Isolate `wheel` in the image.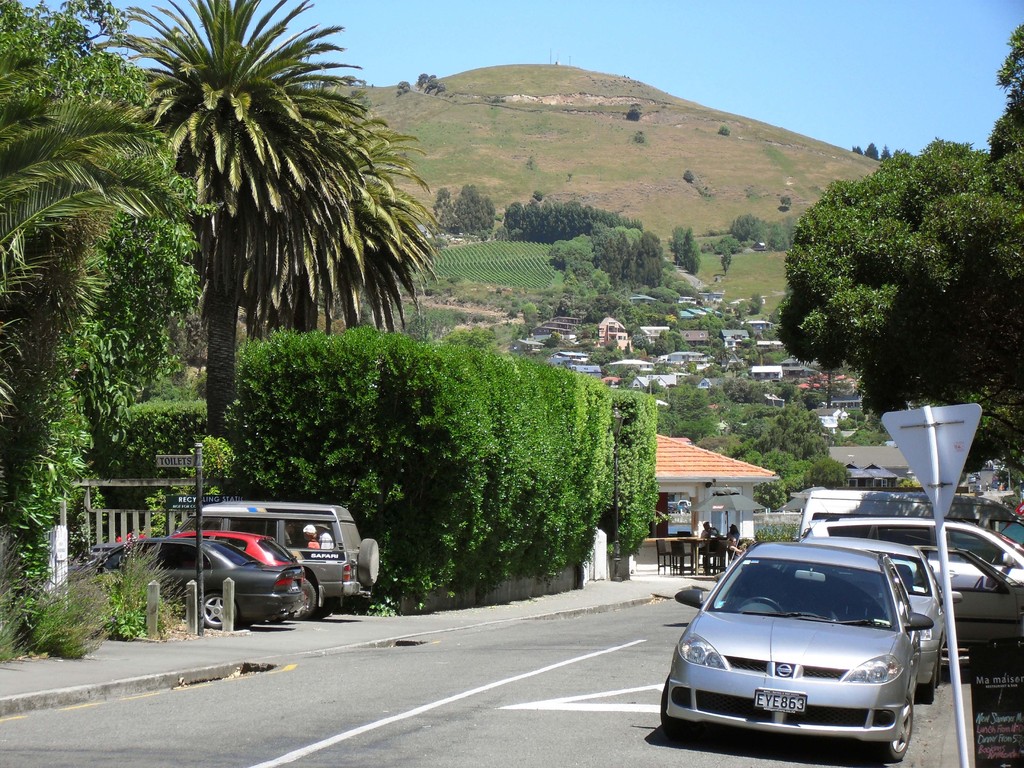
Isolated region: (304, 578, 323, 619).
